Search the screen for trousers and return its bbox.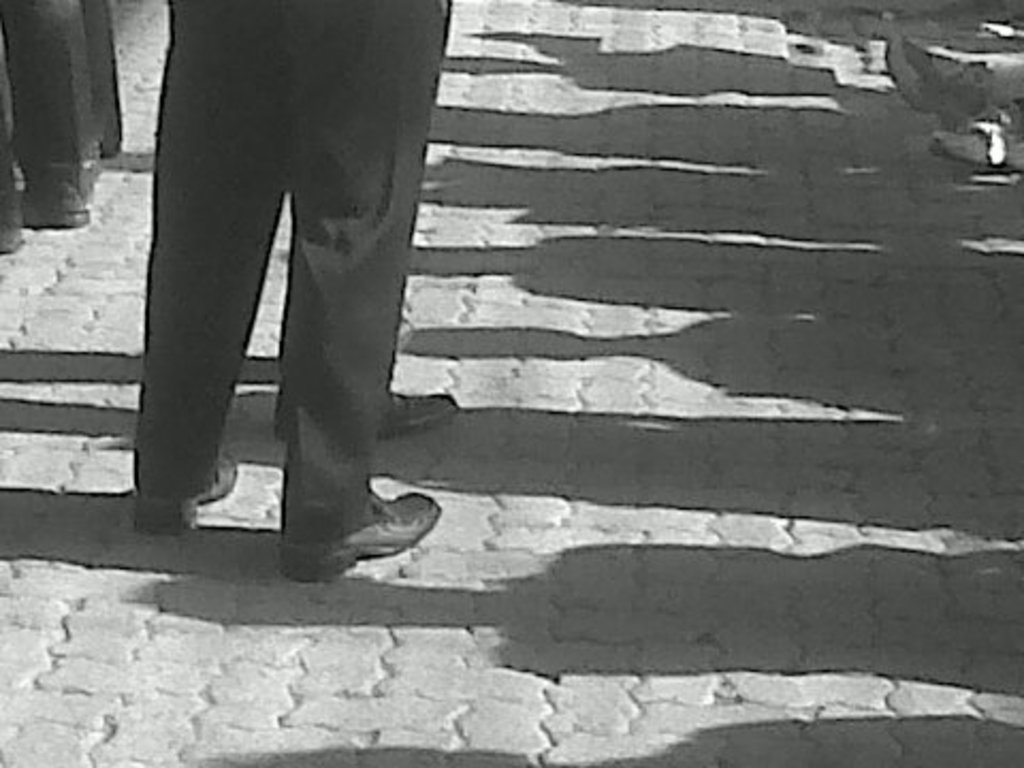
Found: rect(113, 73, 369, 542).
